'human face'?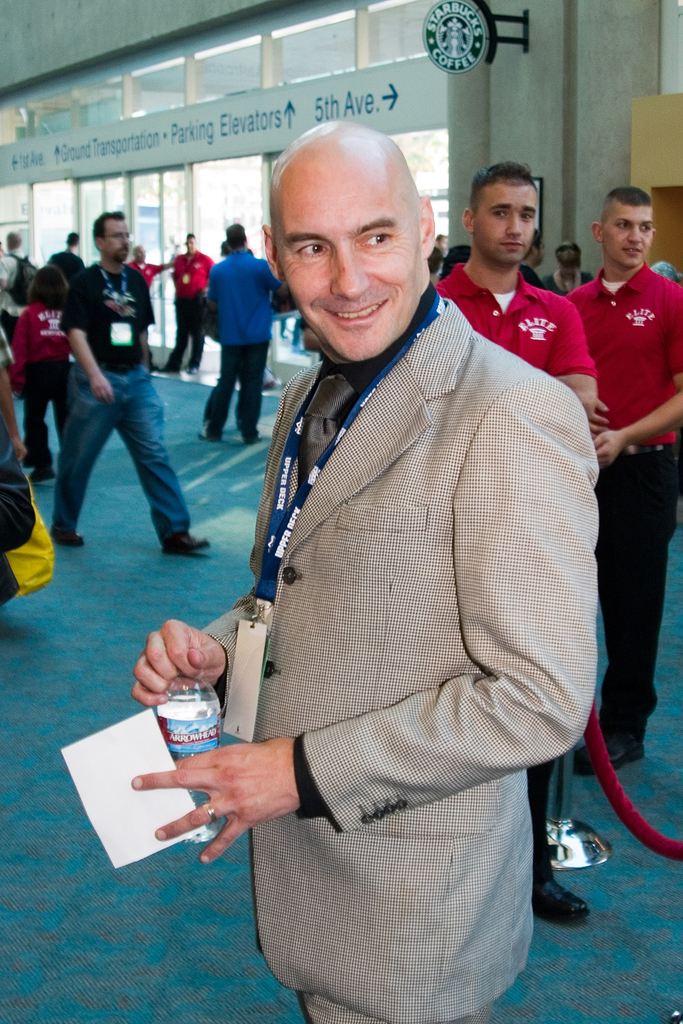
(x1=472, y1=184, x2=537, y2=263)
